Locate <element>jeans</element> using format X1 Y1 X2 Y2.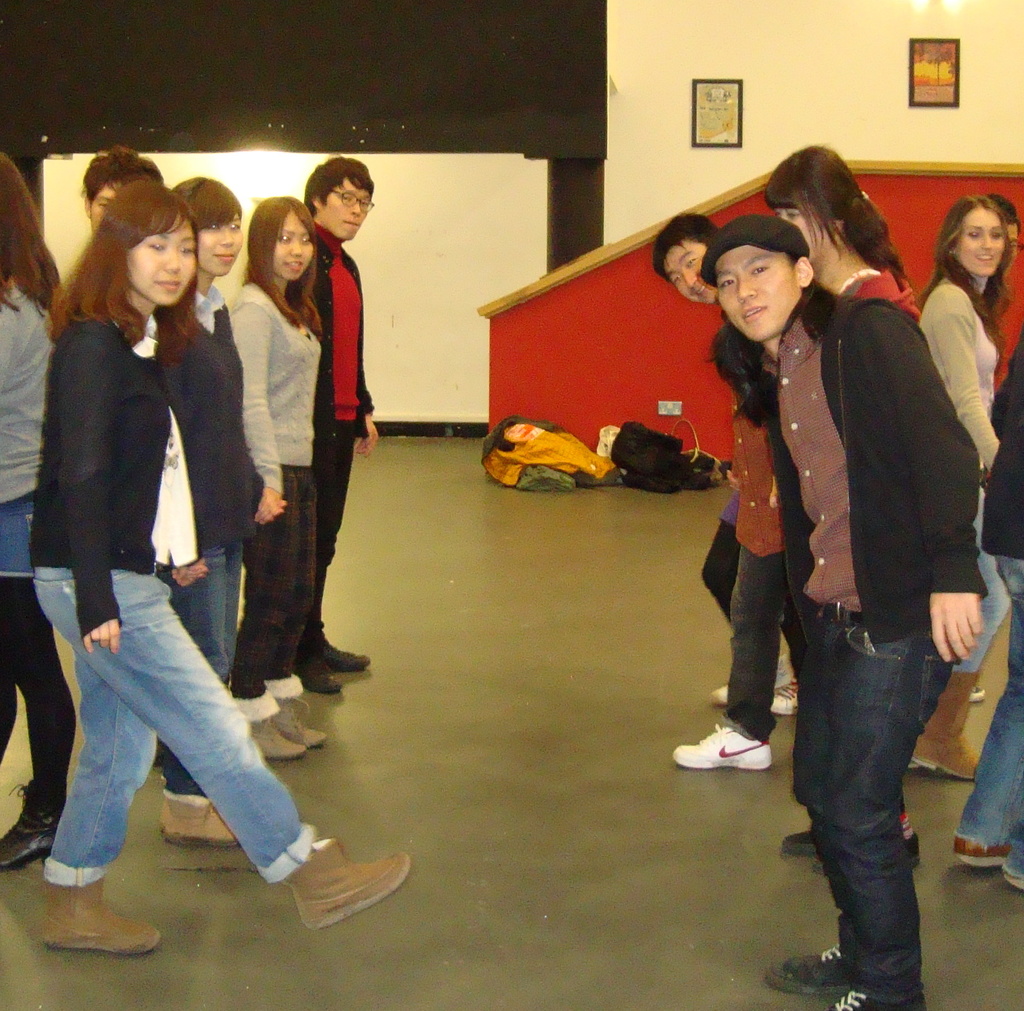
808 601 953 994.
